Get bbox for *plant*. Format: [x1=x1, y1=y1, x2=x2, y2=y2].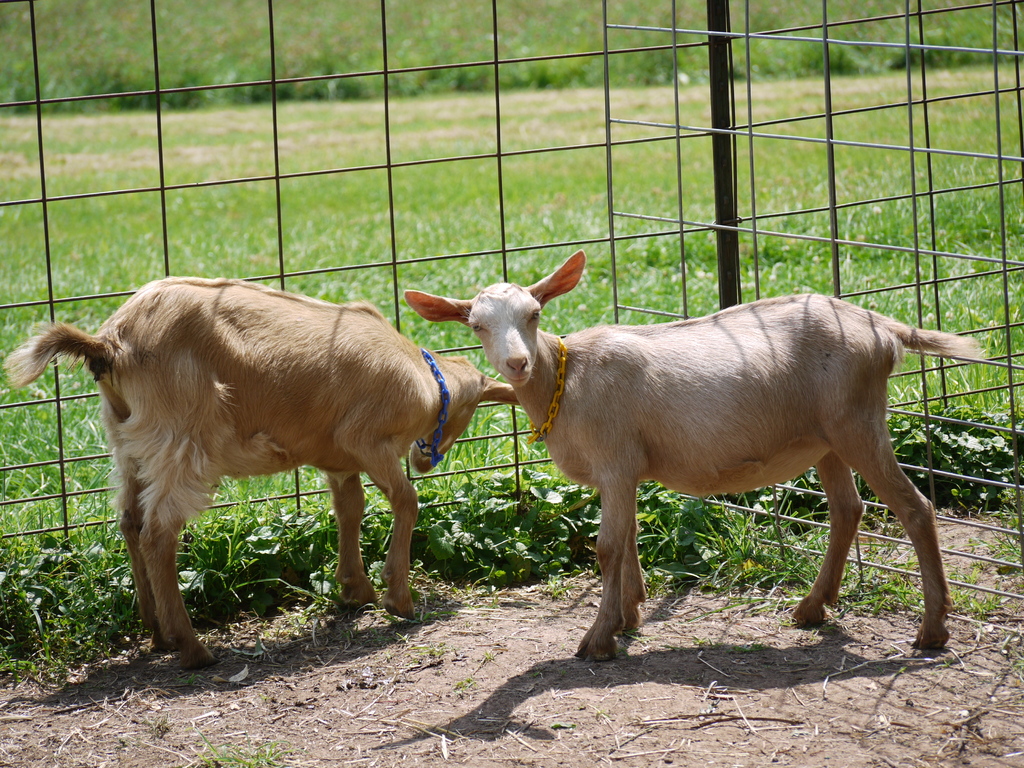
[x1=177, y1=722, x2=294, y2=767].
